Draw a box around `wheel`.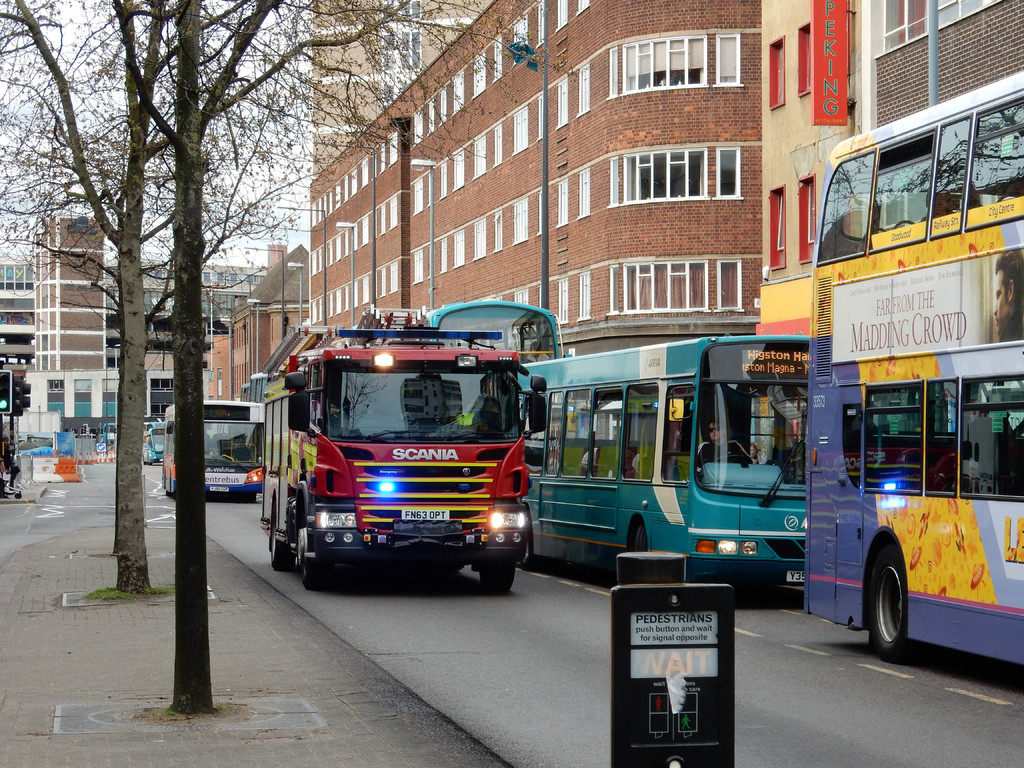
[x1=712, y1=456, x2=748, y2=462].
